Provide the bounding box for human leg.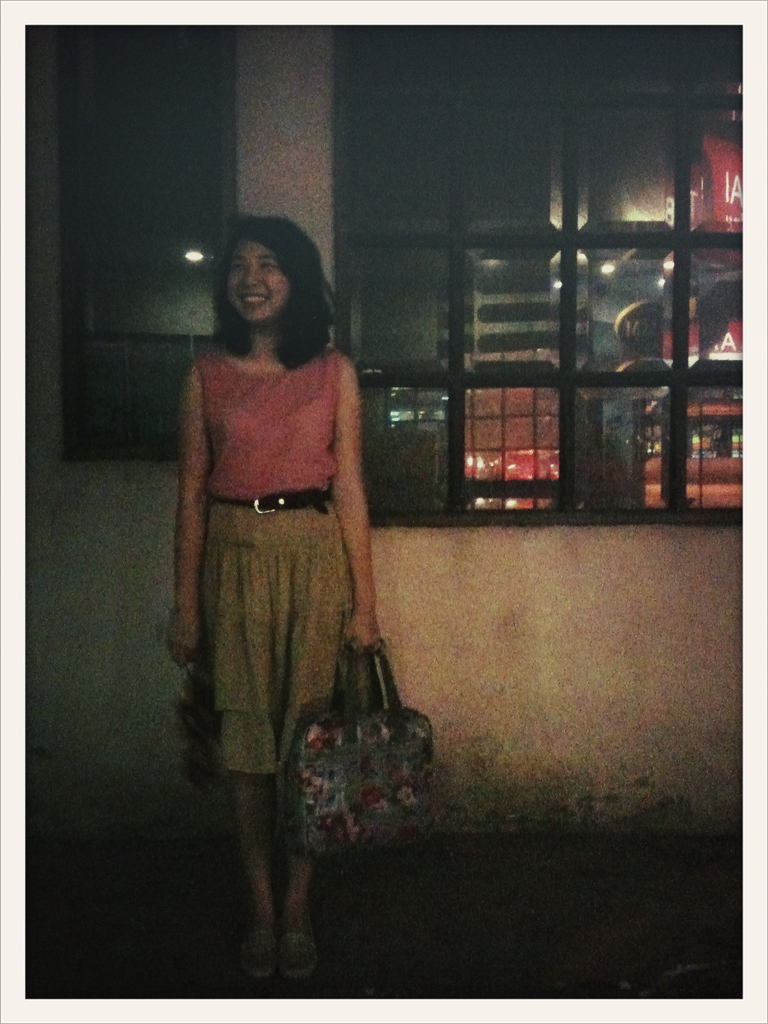
(x1=282, y1=764, x2=315, y2=986).
